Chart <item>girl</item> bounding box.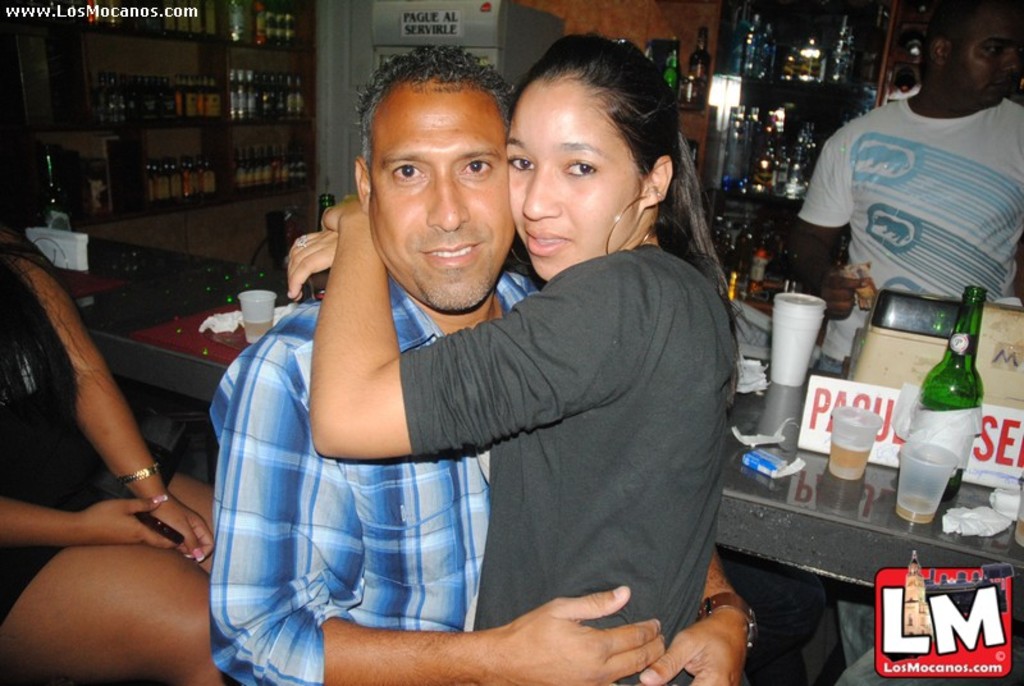
Charted: 0, 227, 220, 685.
